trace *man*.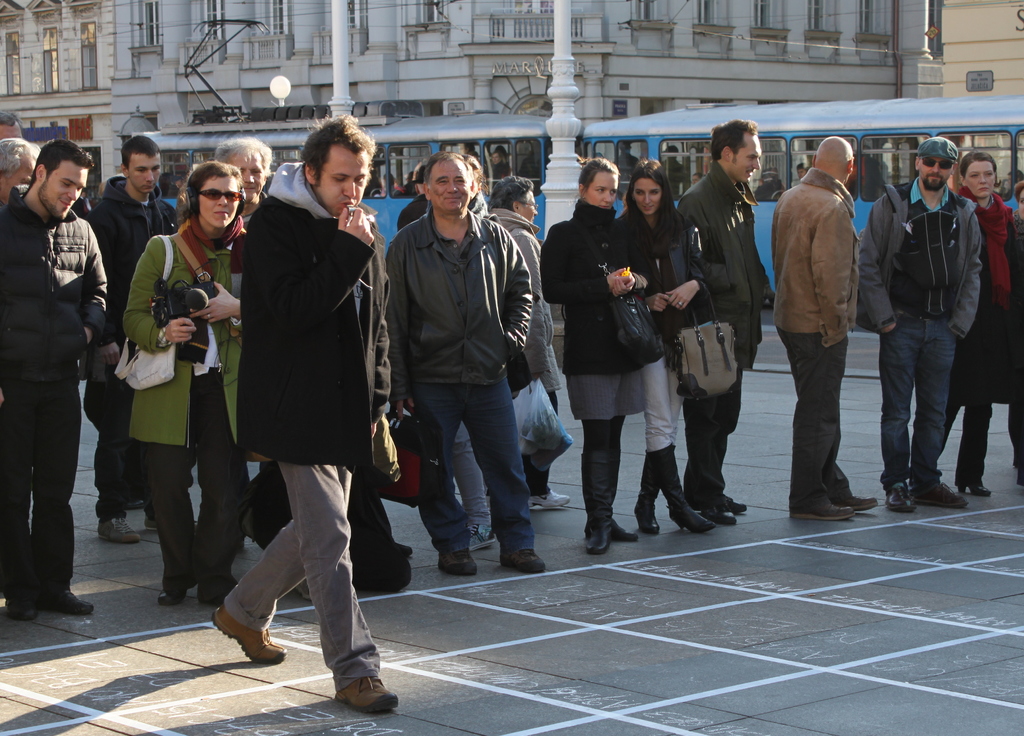
Traced to [x1=385, y1=152, x2=548, y2=577].
